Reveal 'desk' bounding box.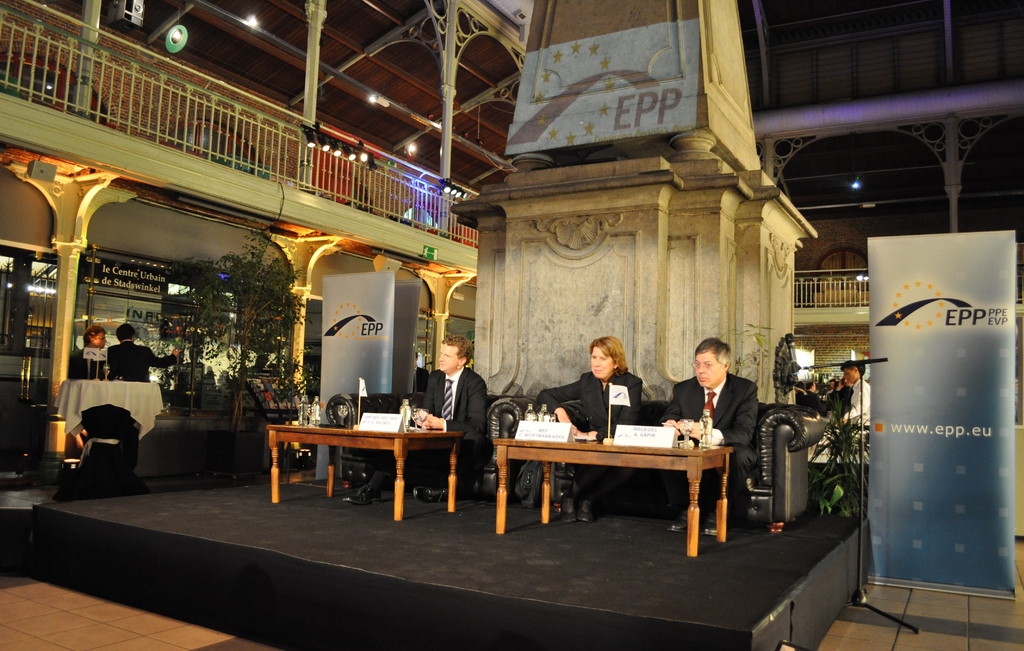
Revealed: [490,424,735,559].
